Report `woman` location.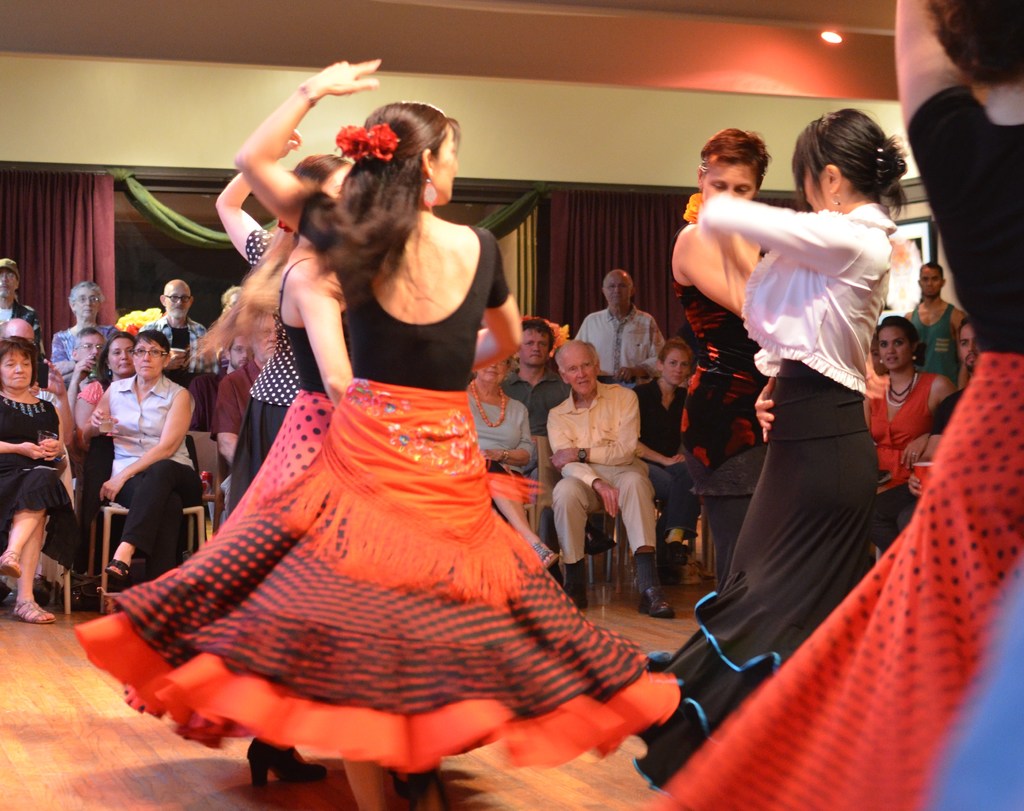
Report: {"x1": 630, "y1": 333, "x2": 694, "y2": 590}.
